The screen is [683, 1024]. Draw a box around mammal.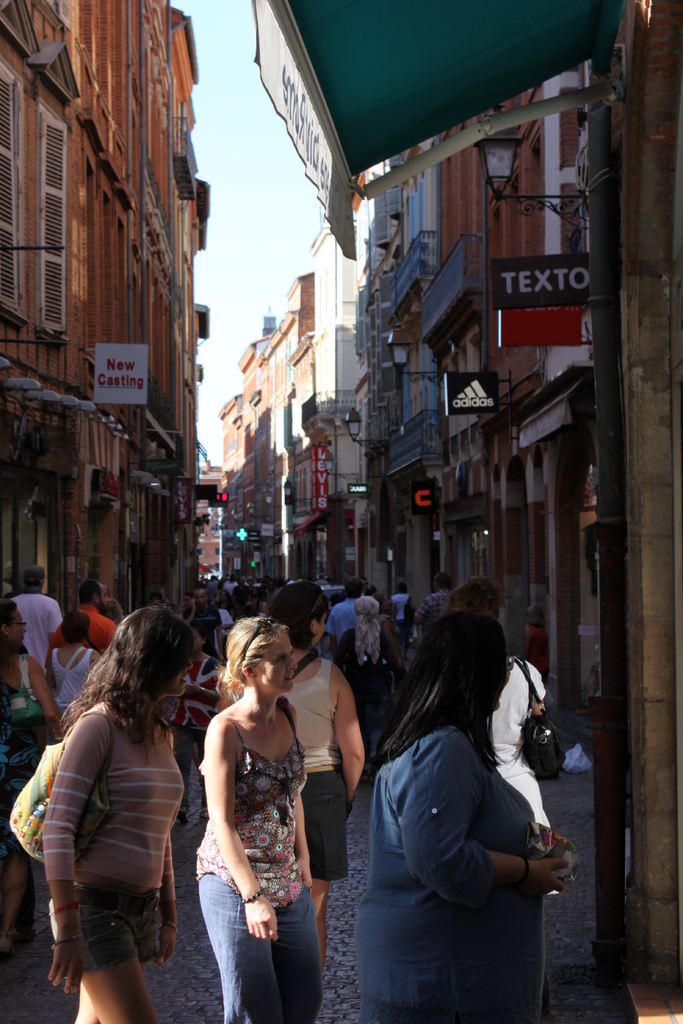
[x1=193, y1=619, x2=325, y2=1023].
